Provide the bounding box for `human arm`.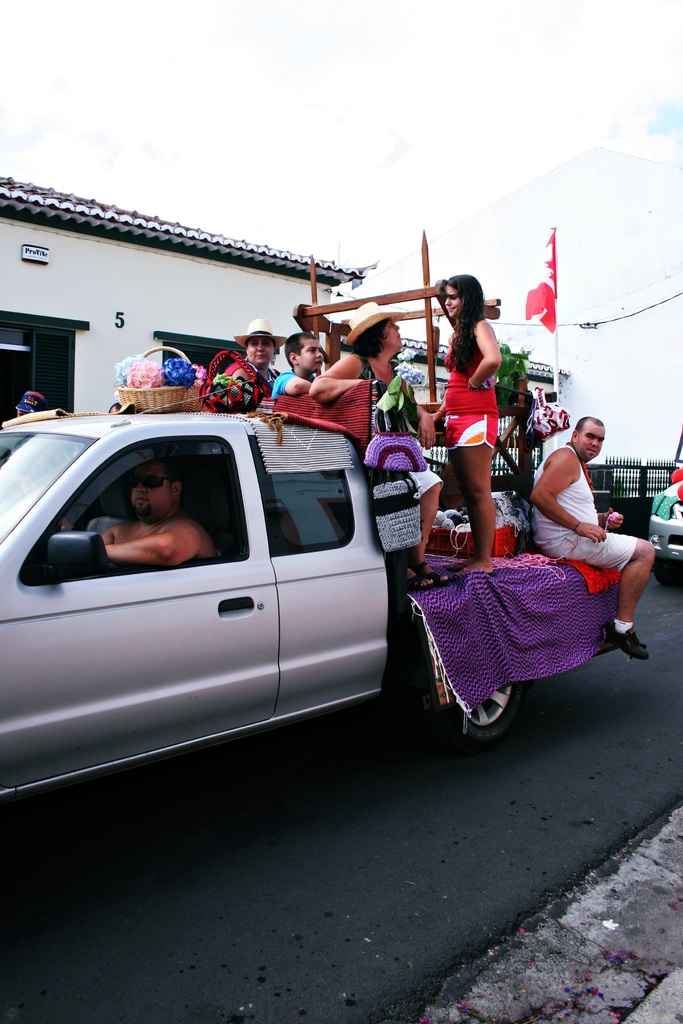
{"left": 272, "top": 366, "right": 317, "bottom": 399}.
